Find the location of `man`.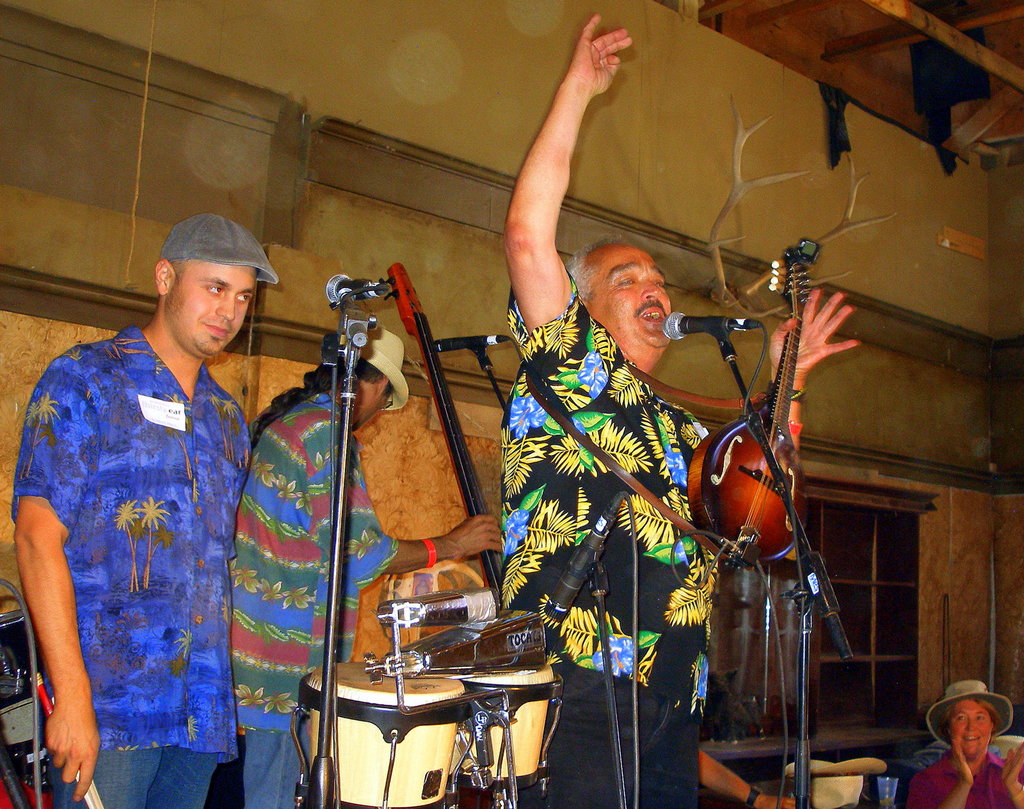
Location: bbox=[0, 212, 256, 808].
